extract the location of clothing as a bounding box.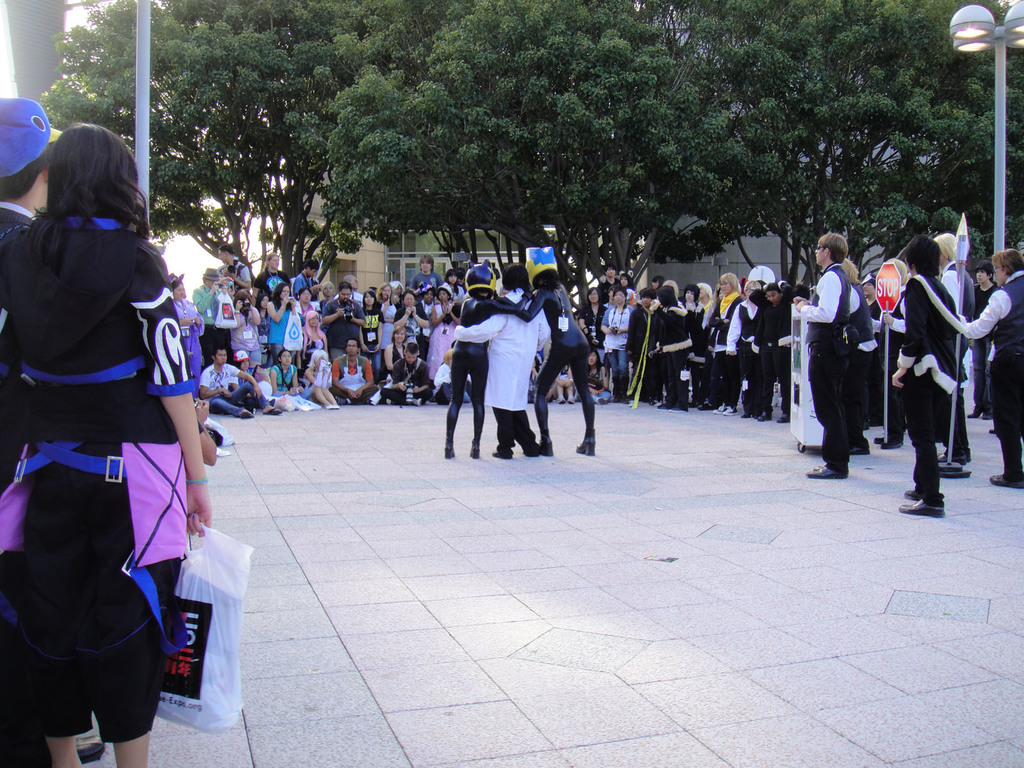
<region>600, 300, 631, 381</region>.
